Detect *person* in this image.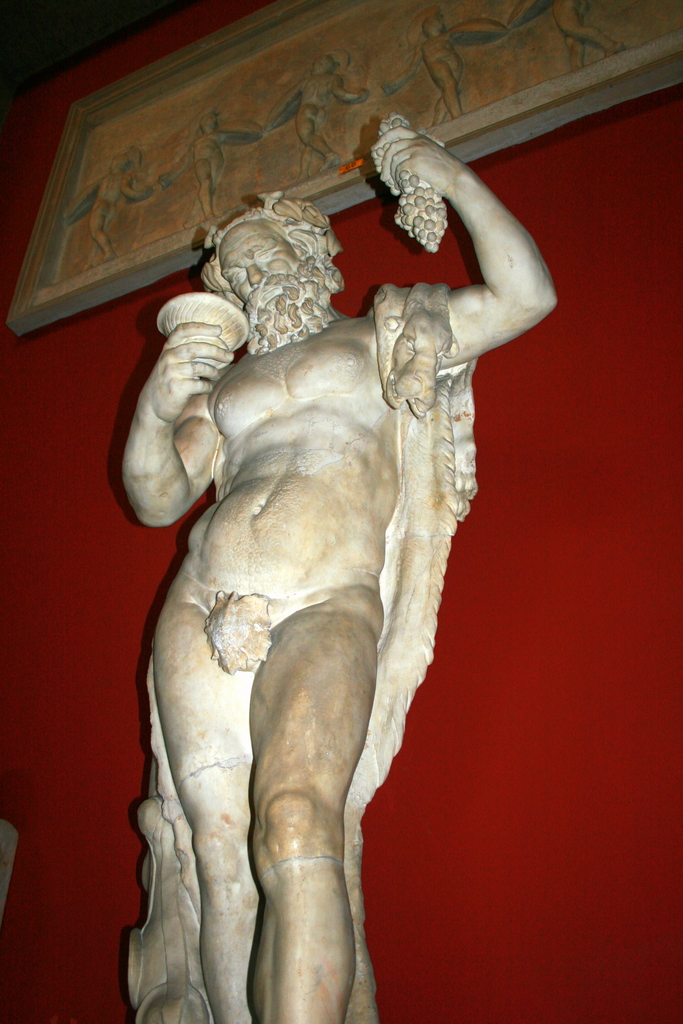
Detection: region(116, 115, 557, 1023).
